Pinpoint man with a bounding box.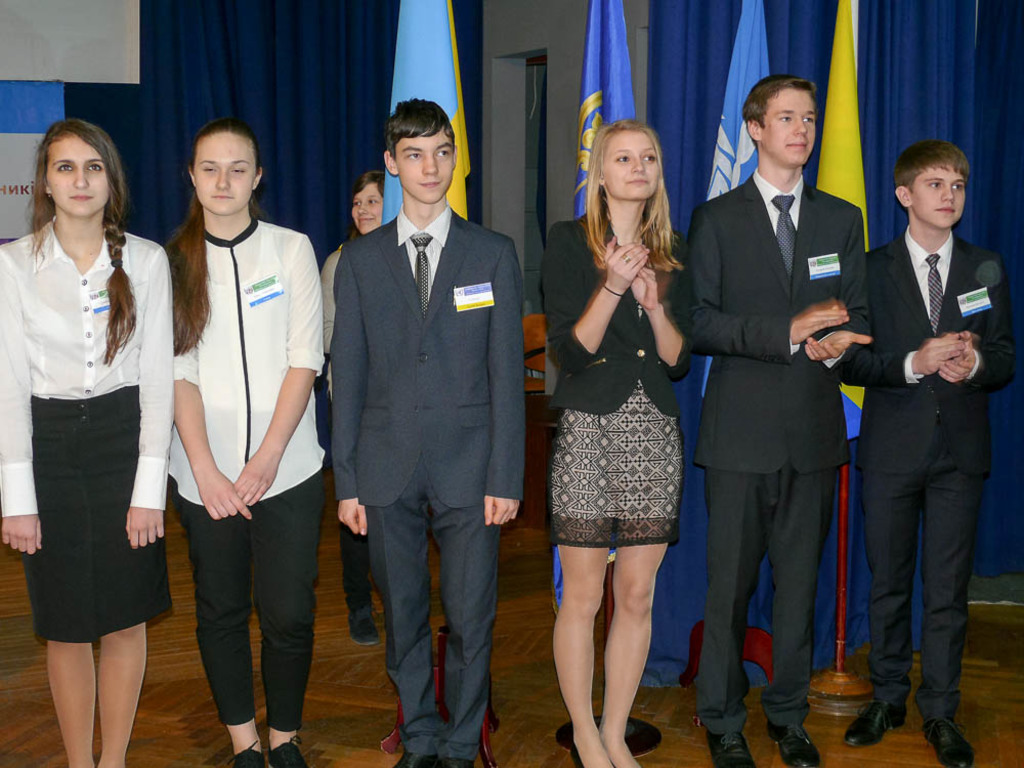
pyautogui.locateOnScreen(694, 86, 870, 767).
